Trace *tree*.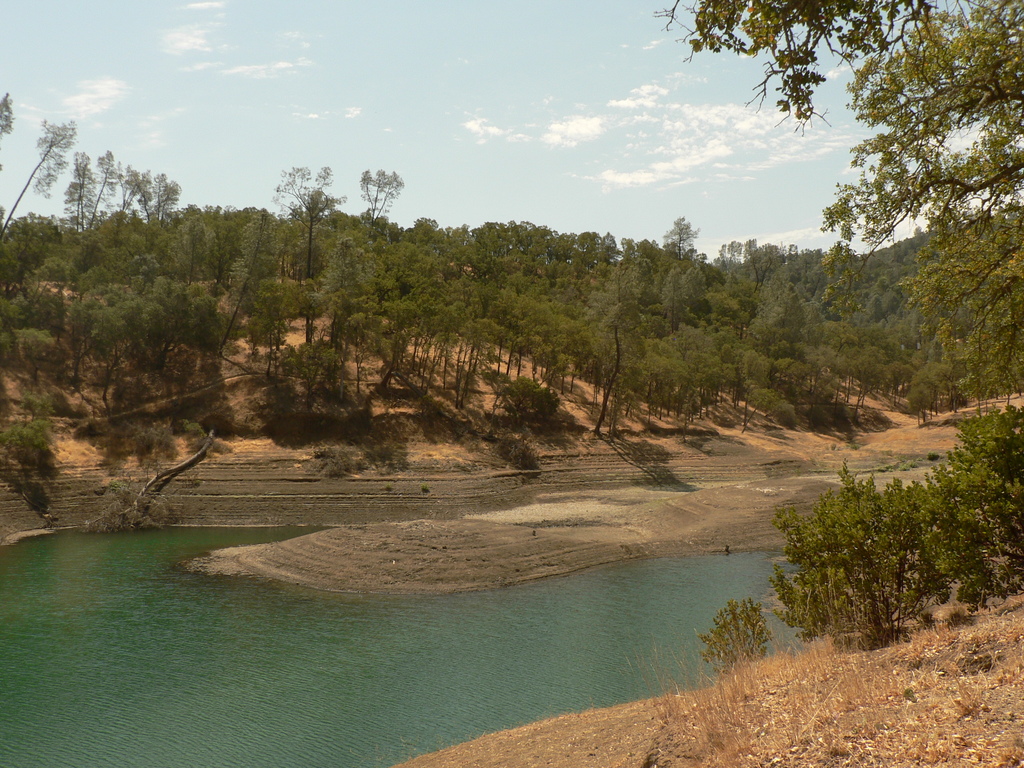
Traced to rect(115, 417, 175, 454).
